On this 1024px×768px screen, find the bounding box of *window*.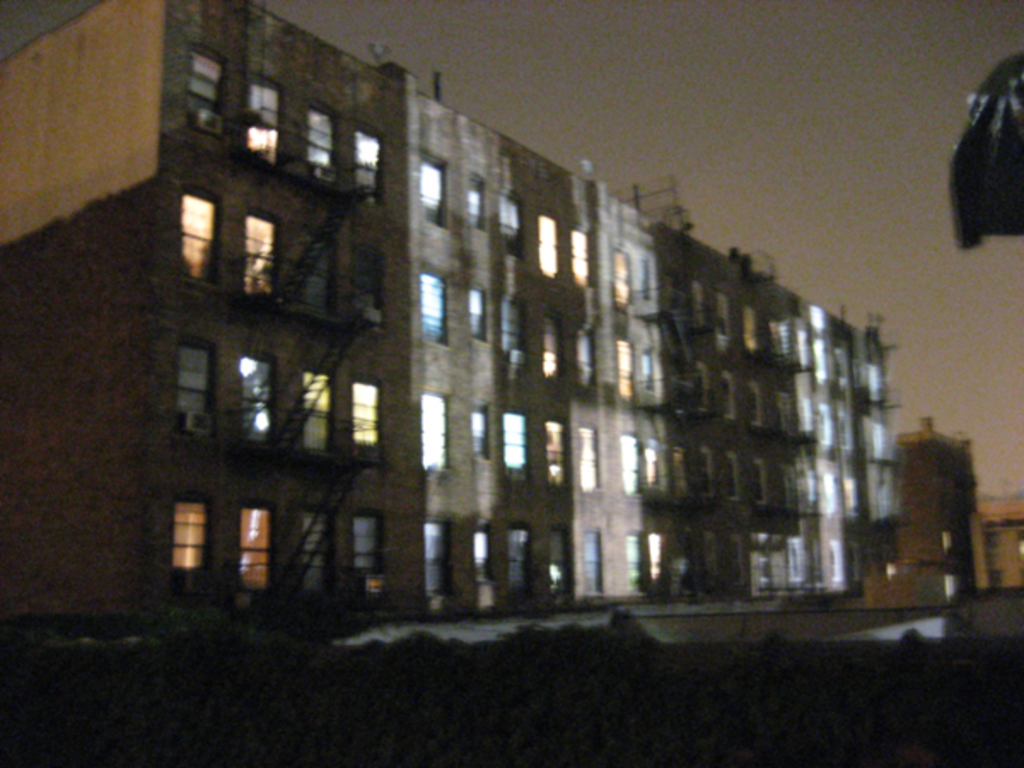
Bounding box: detection(573, 229, 591, 282).
